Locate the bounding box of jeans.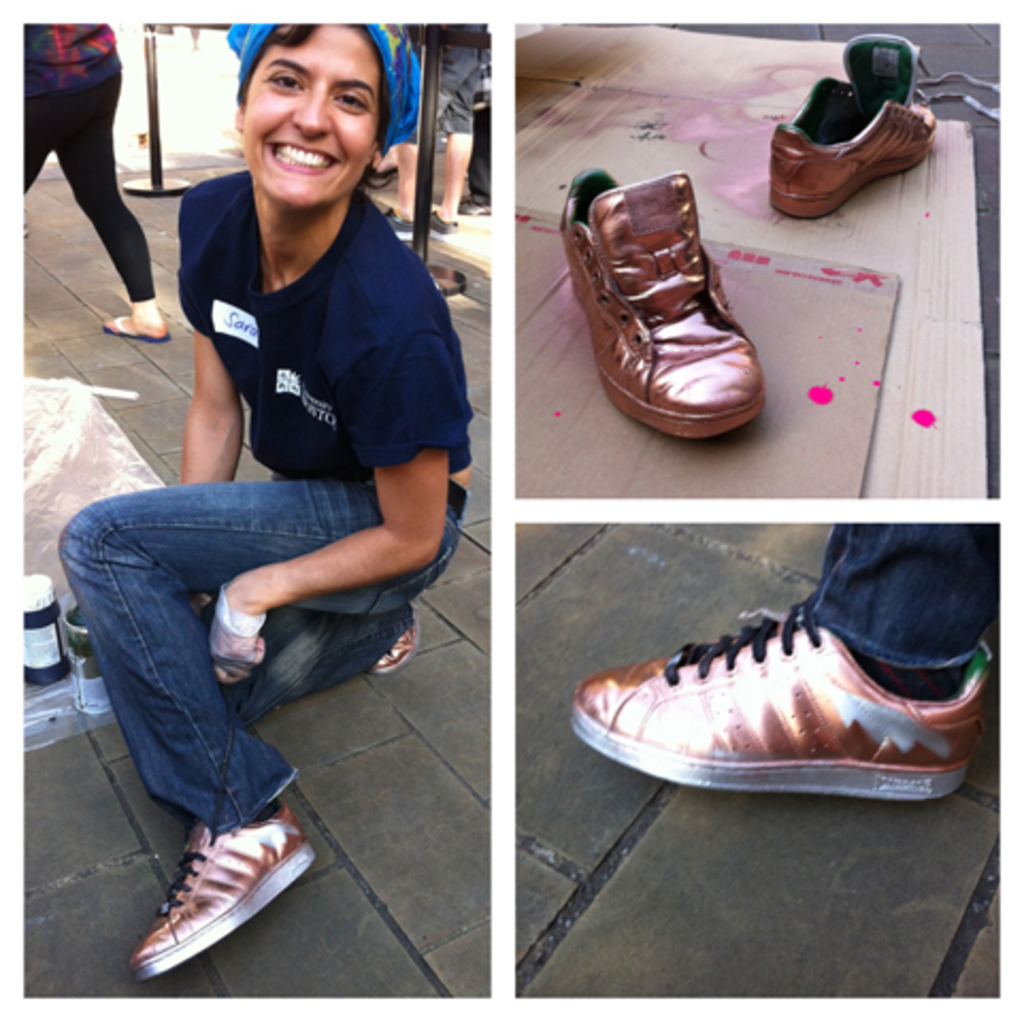
Bounding box: crop(57, 468, 458, 852).
